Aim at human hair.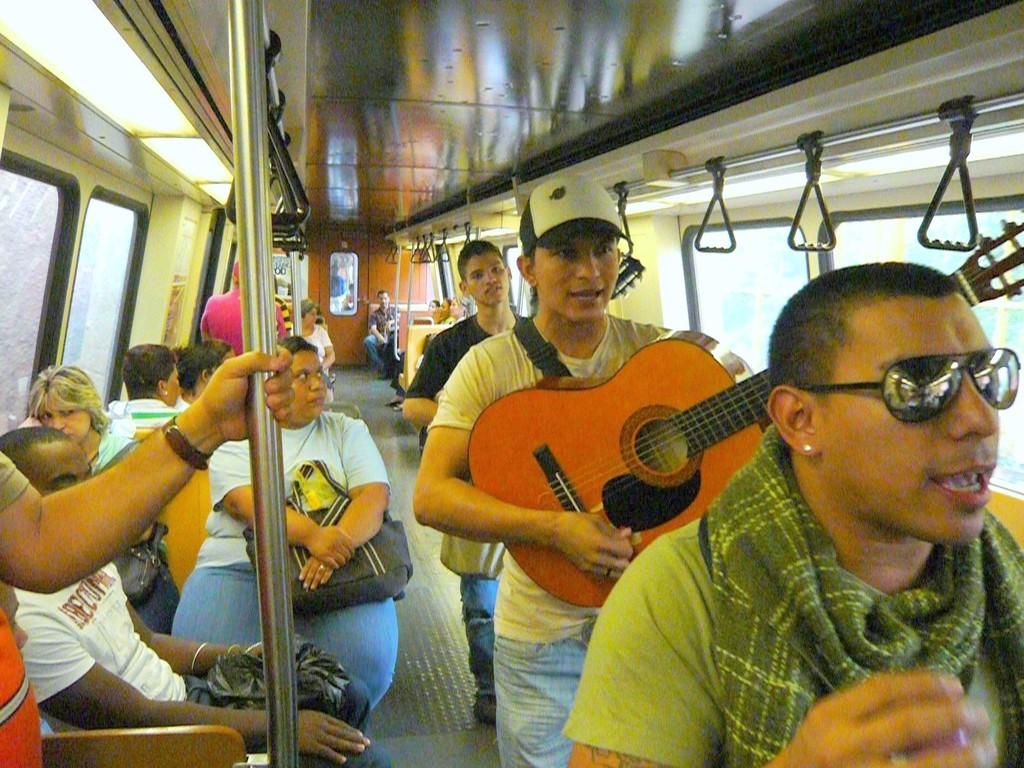
Aimed at x1=177 y1=347 x2=220 y2=396.
